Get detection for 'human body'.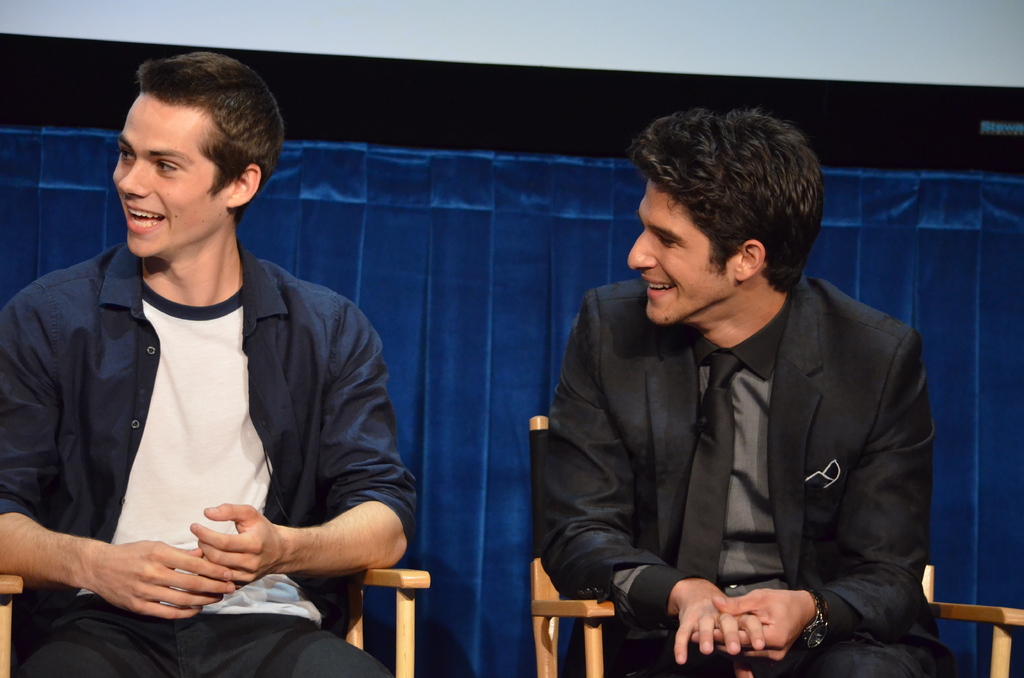
Detection: [538, 278, 956, 677].
